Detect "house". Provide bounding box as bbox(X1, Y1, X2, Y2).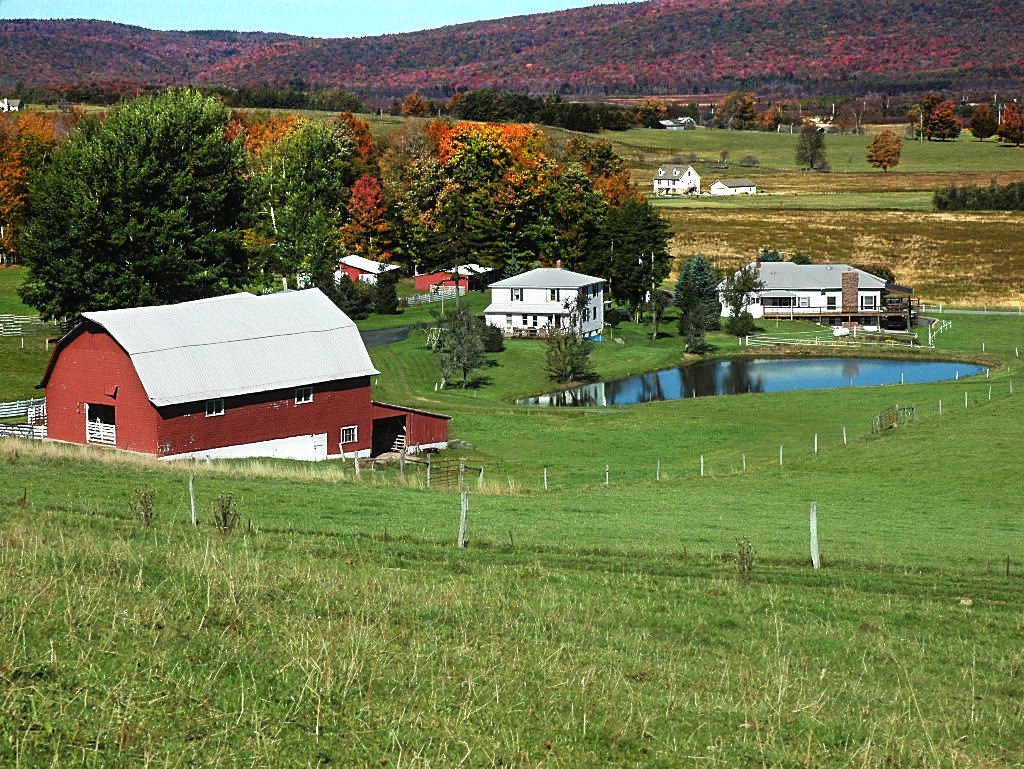
bbox(640, 161, 703, 198).
